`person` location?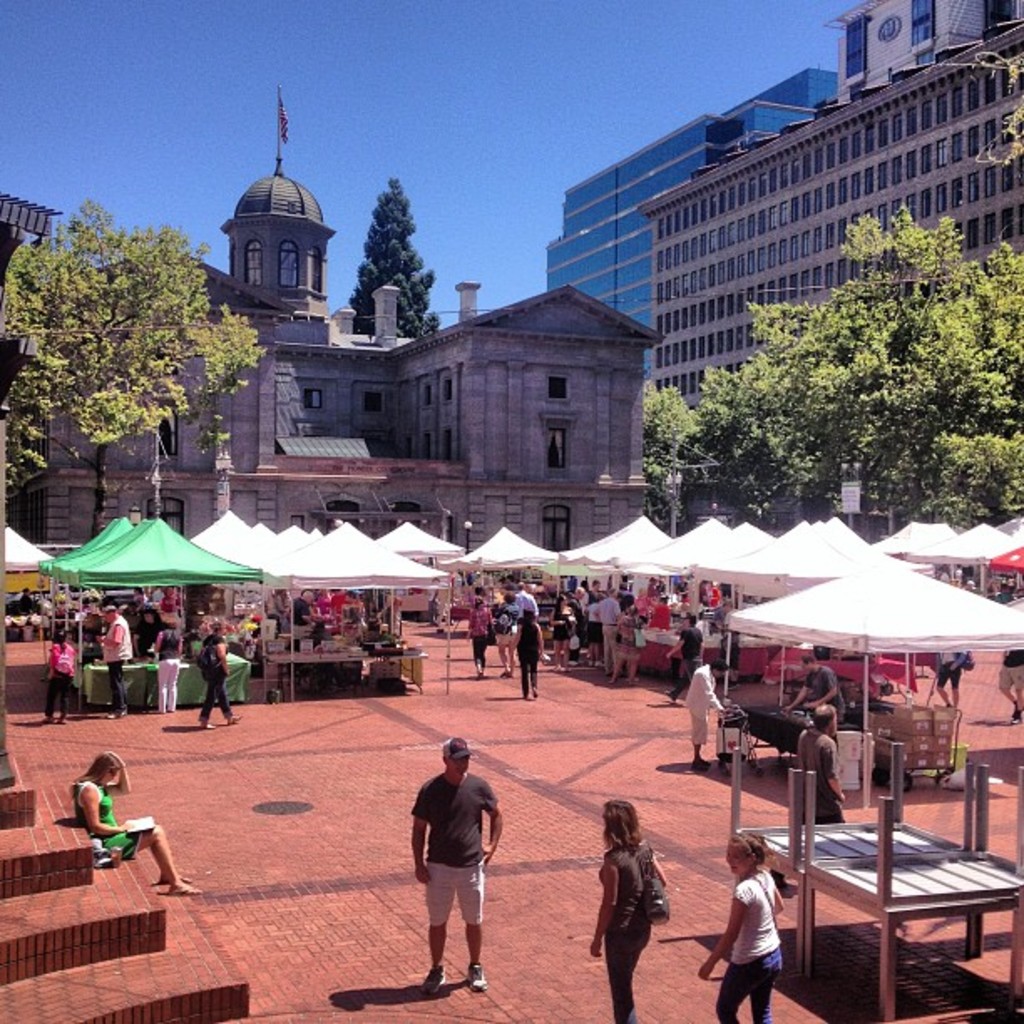
509/604/544/696
